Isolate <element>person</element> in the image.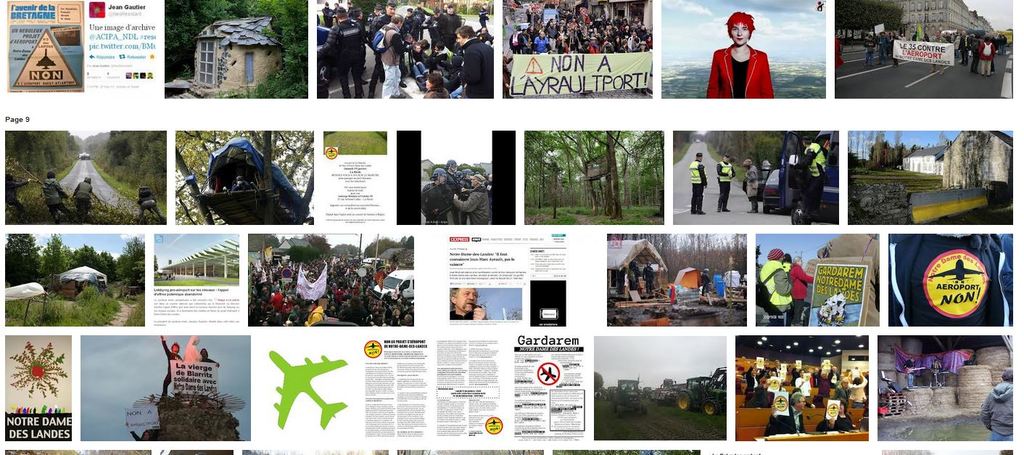
Isolated region: bbox=(772, 357, 783, 374).
